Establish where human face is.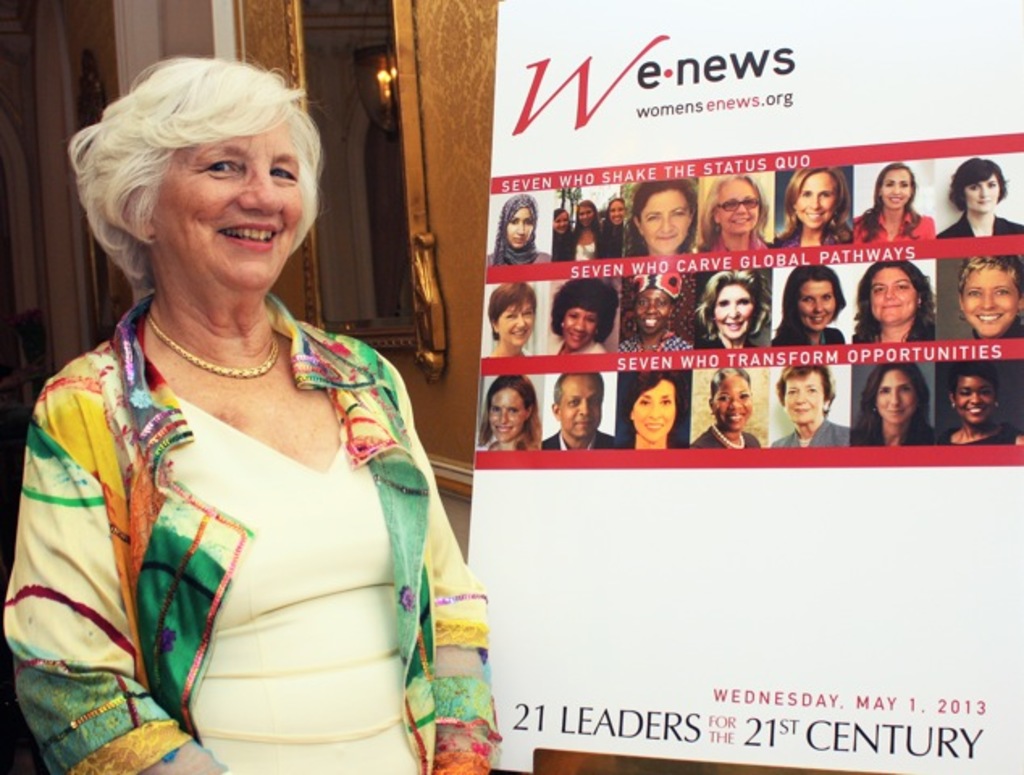
Established at 607, 200, 625, 228.
